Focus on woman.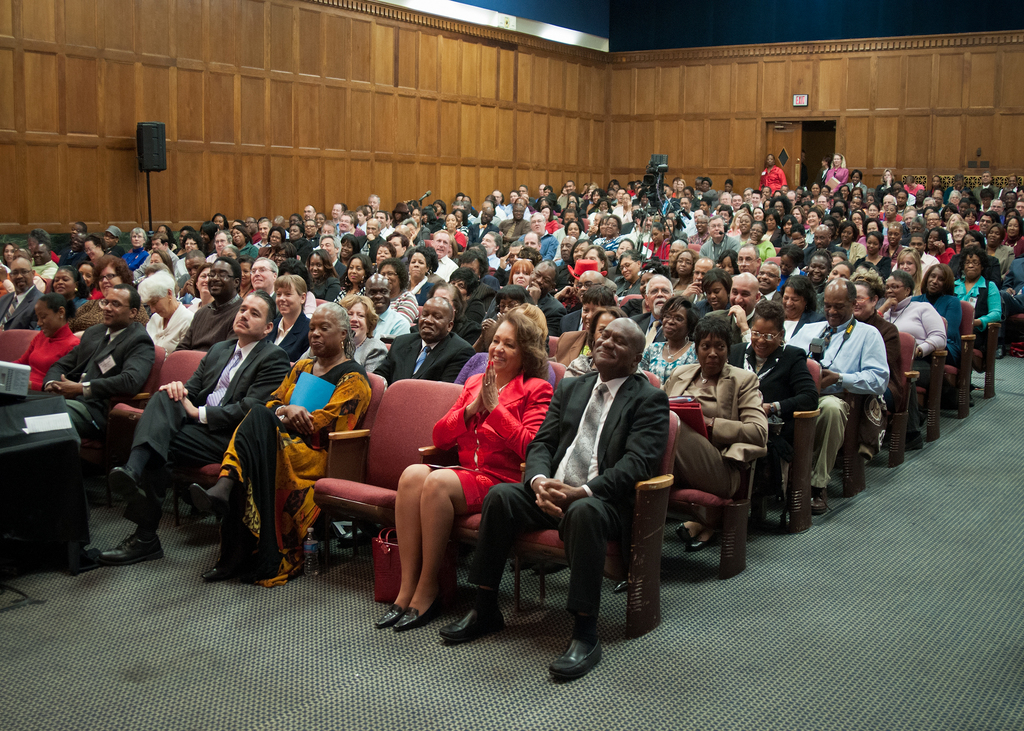
Focused at bbox=(758, 153, 788, 191).
